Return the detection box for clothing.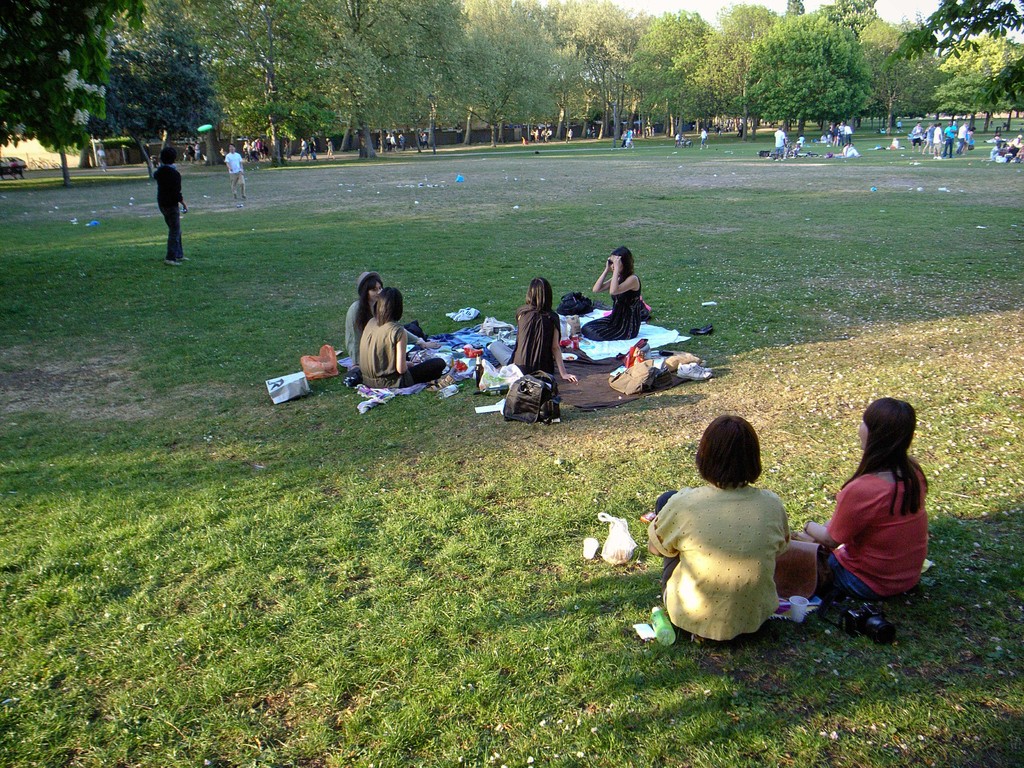
(771,129,783,164).
